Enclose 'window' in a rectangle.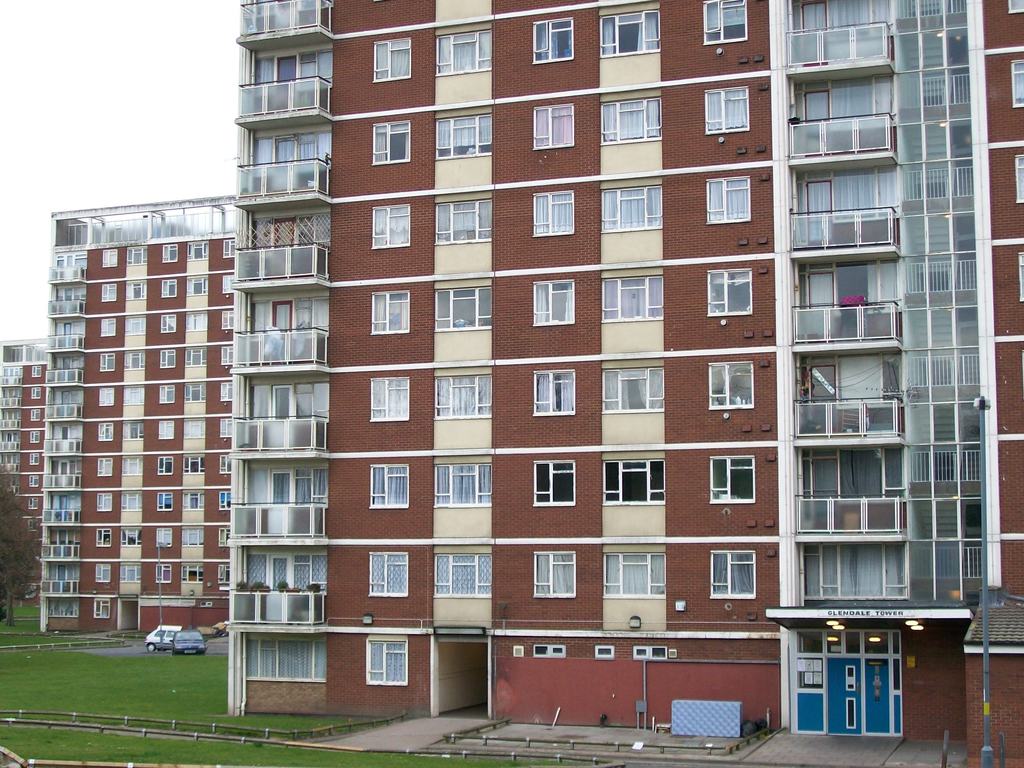
[x1=250, y1=53, x2=276, y2=84].
